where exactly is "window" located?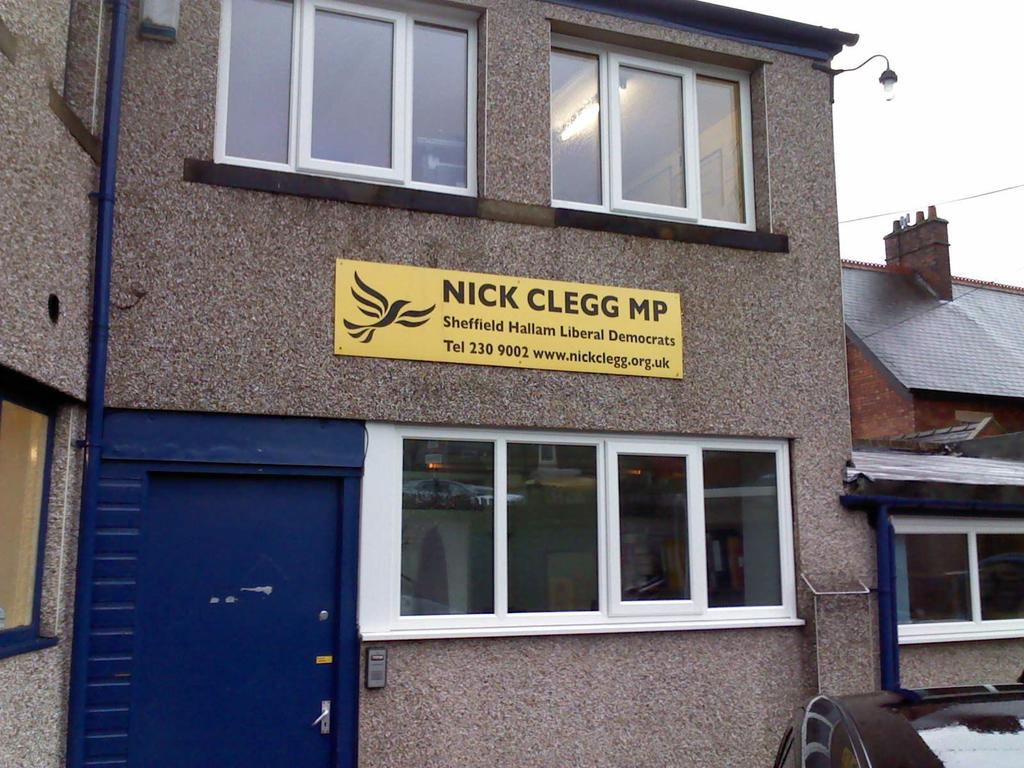
Its bounding box is {"x1": 0, "y1": 376, "x2": 60, "y2": 662}.
